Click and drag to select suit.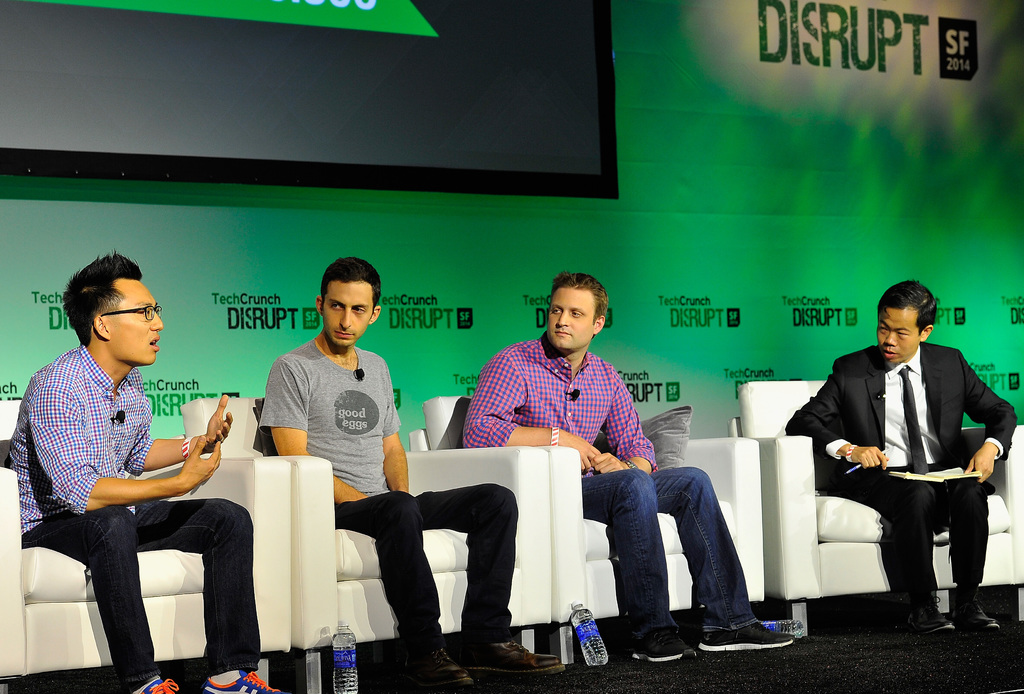
Selection: (x1=749, y1=354, x2=1001, y2=628).
